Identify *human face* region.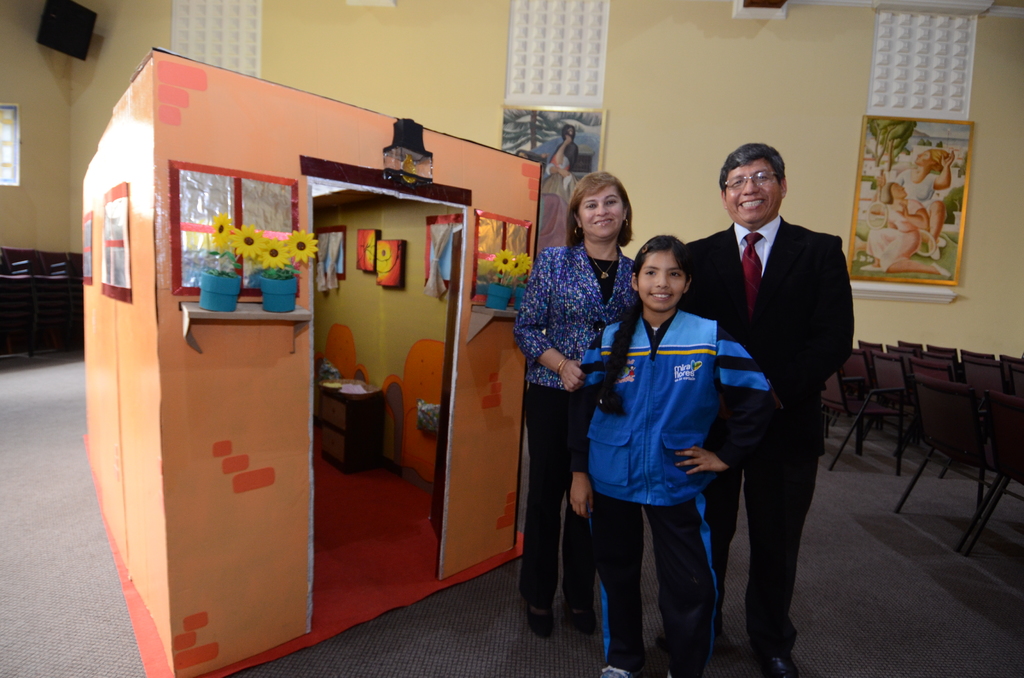
Region: (left=579, top=183, right=623, bottom=236).
